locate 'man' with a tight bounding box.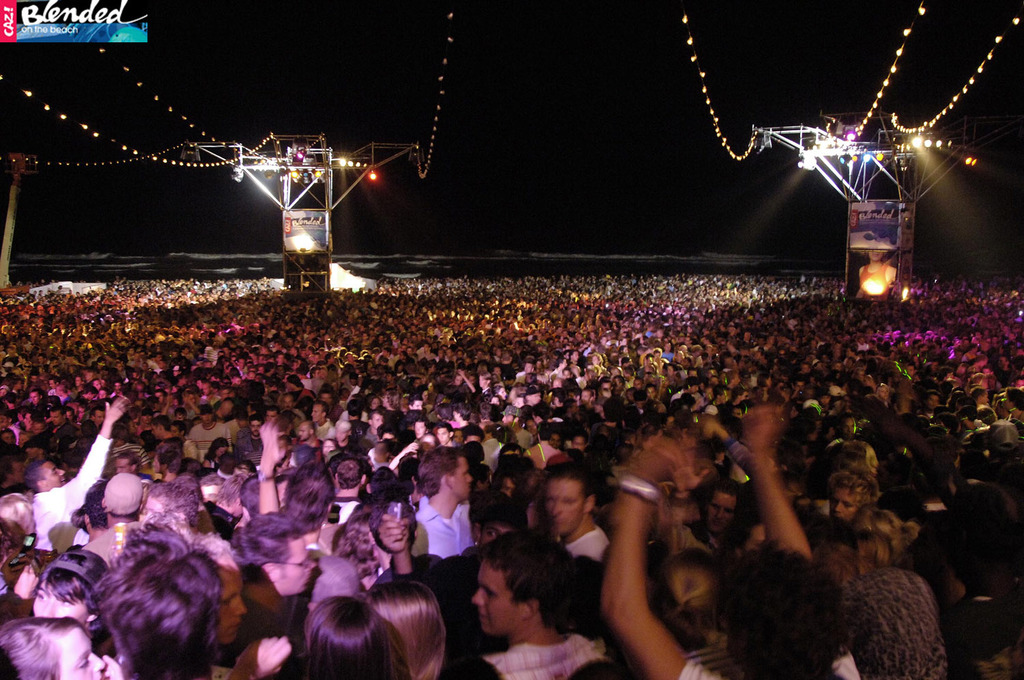
311 401 335 438.
